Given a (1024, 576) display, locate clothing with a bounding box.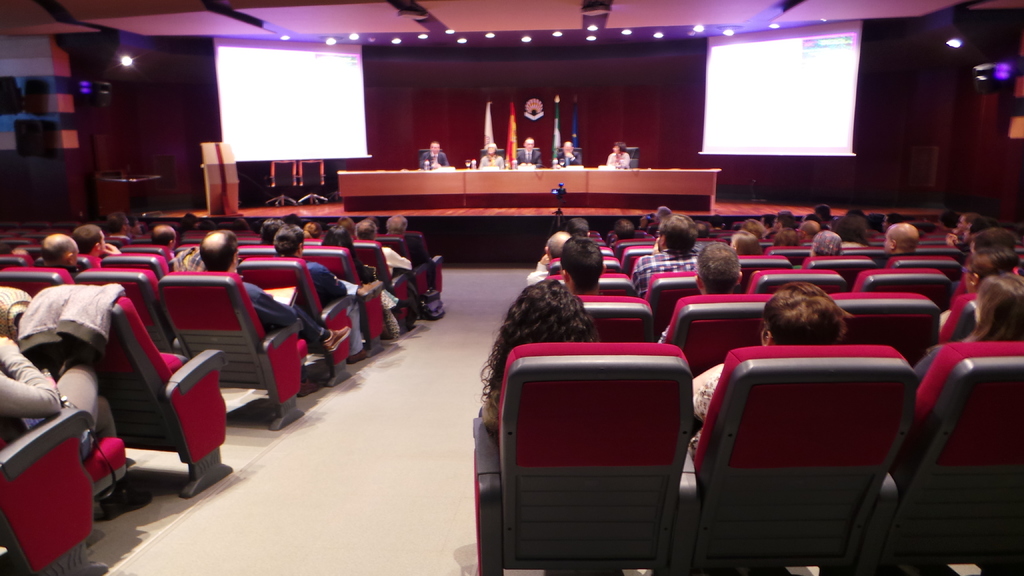
Located: pyautogui.locateOnScreen(629, 249, 700, 297).
